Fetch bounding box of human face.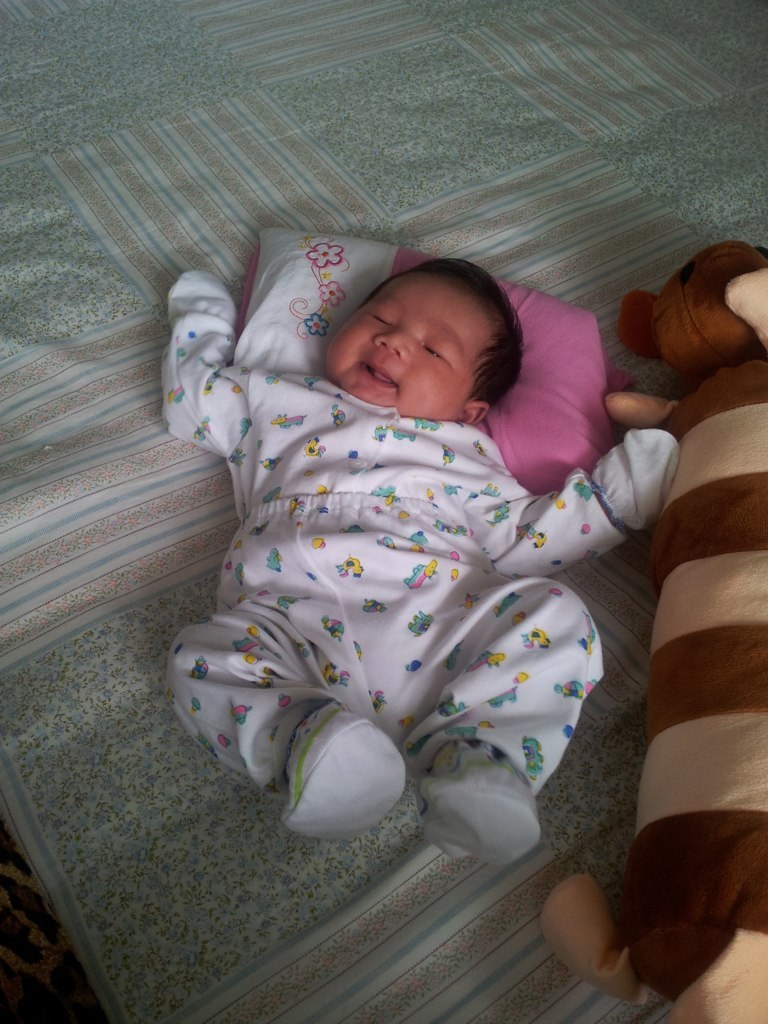
Bbox: (323,271,497,425).
